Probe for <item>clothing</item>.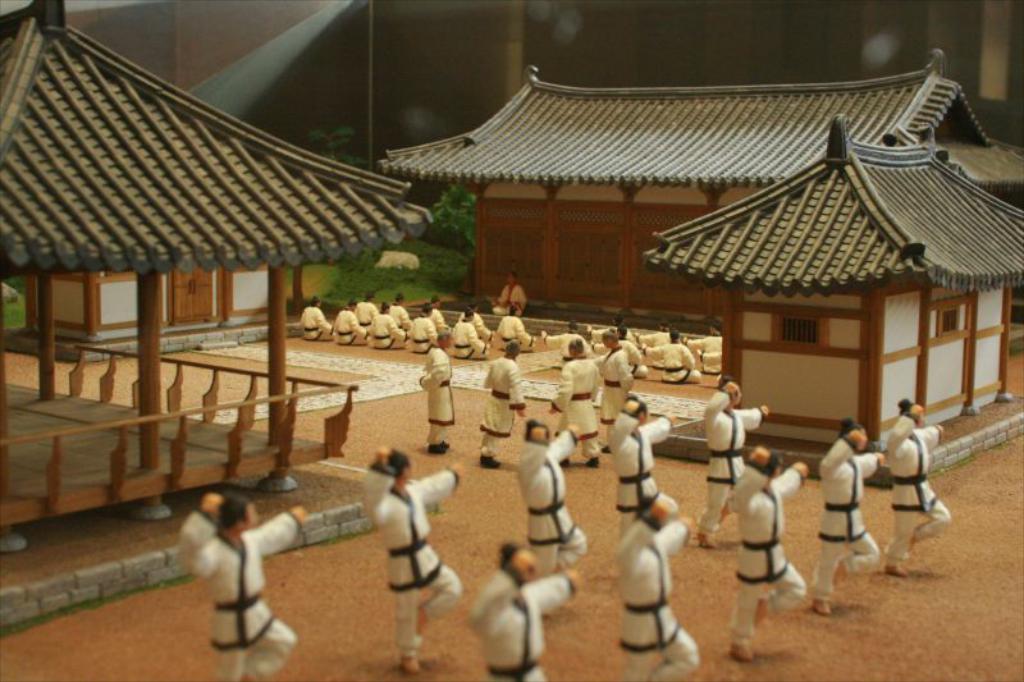
Probe result: Rect(369, 312, 406, 347).
